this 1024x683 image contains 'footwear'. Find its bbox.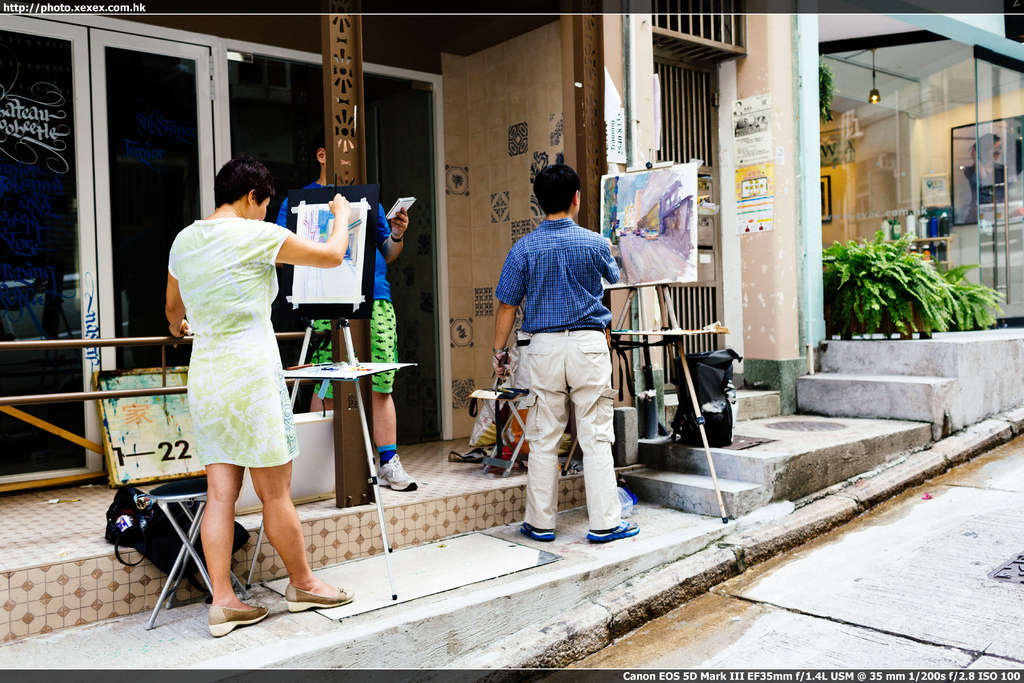
[454,447,491,463].
